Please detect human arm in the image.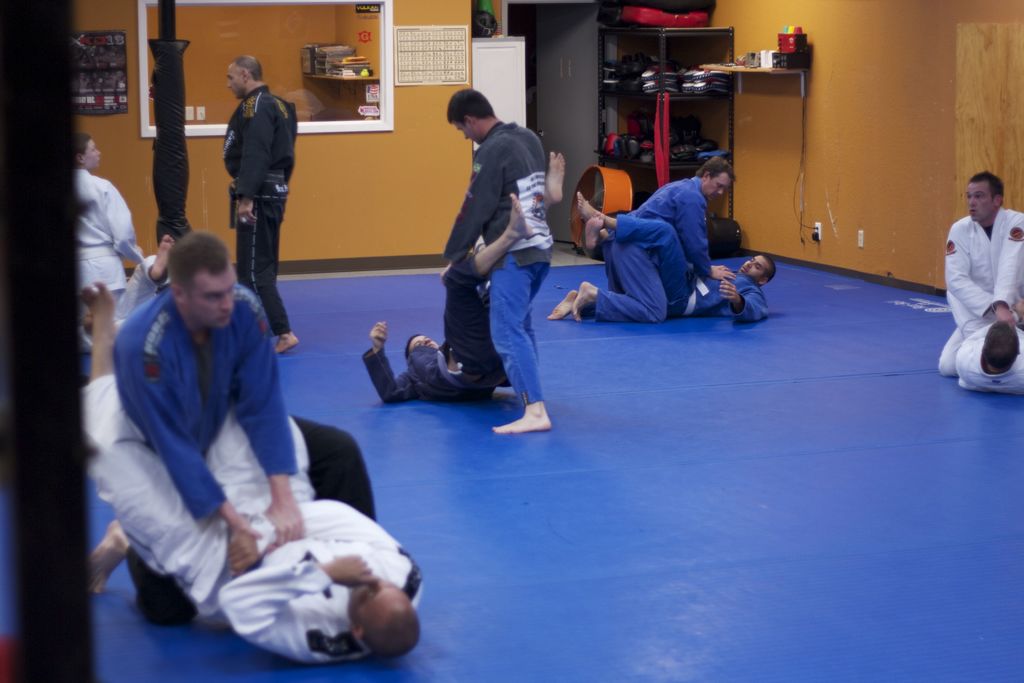
detection(361, 311, 416, 409).
